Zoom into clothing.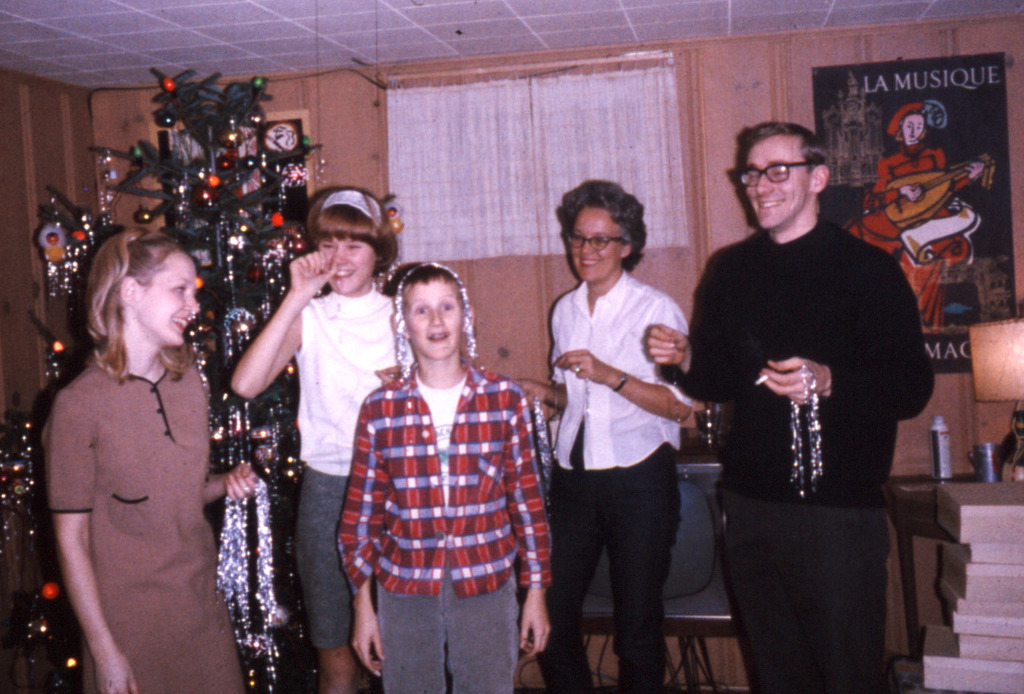
Zoom target: box=[332, 369, 552, 693].
